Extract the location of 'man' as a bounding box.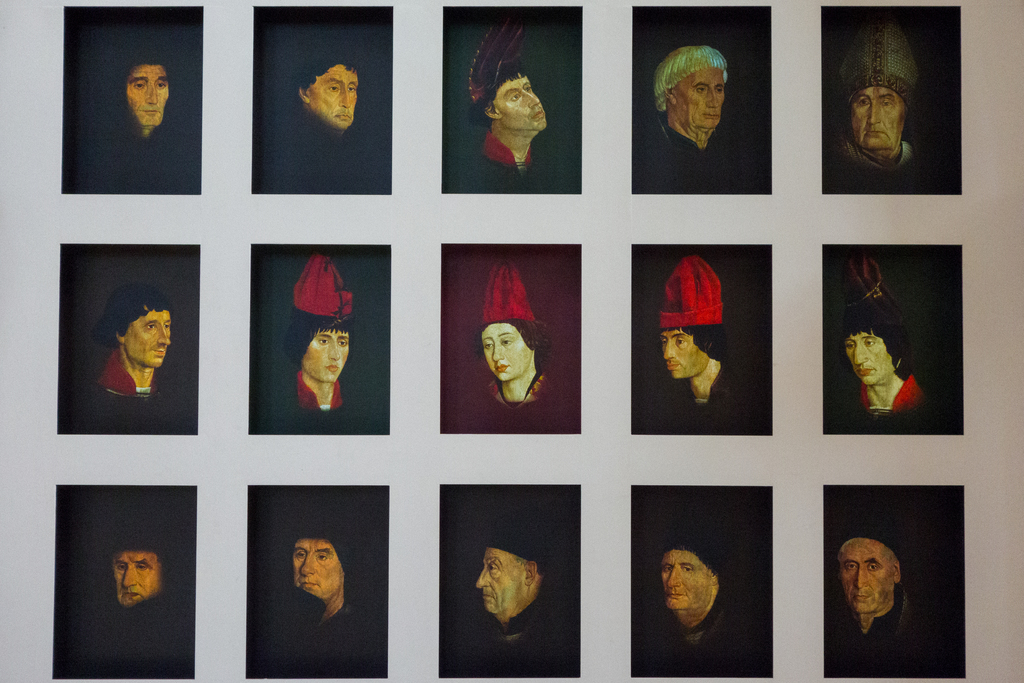
{"left": 826, "top": 18, "right": 945, "bottom": 196}.
